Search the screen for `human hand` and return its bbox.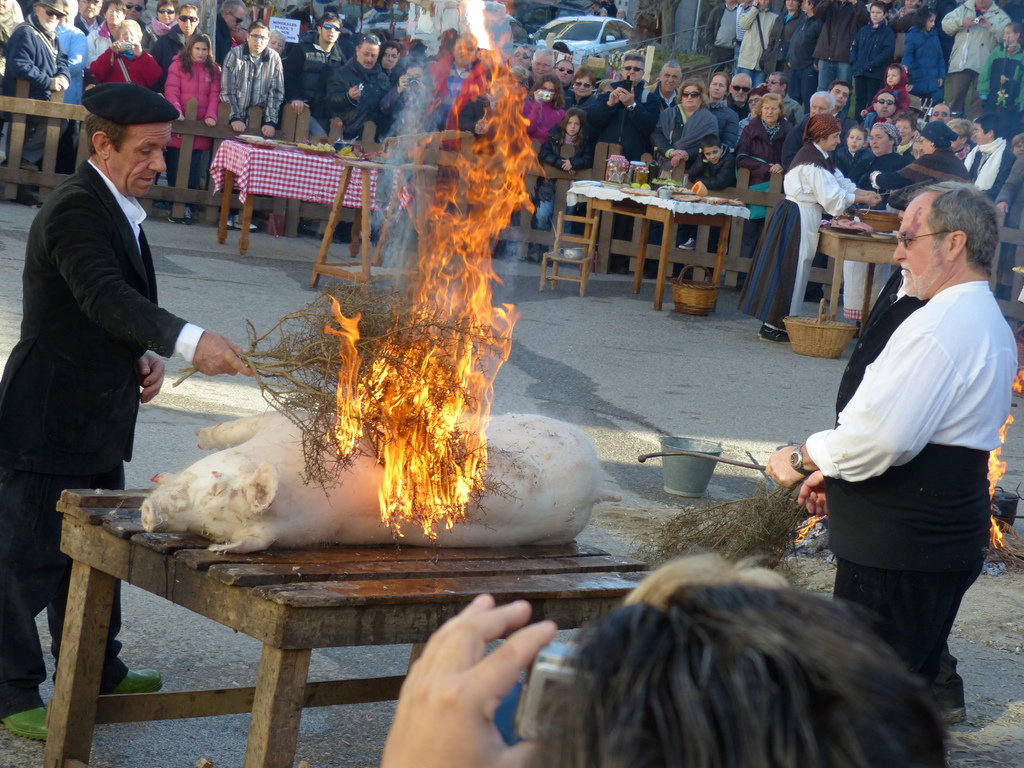
Found: [left=997, top=202, right=1011, bottom=219].
